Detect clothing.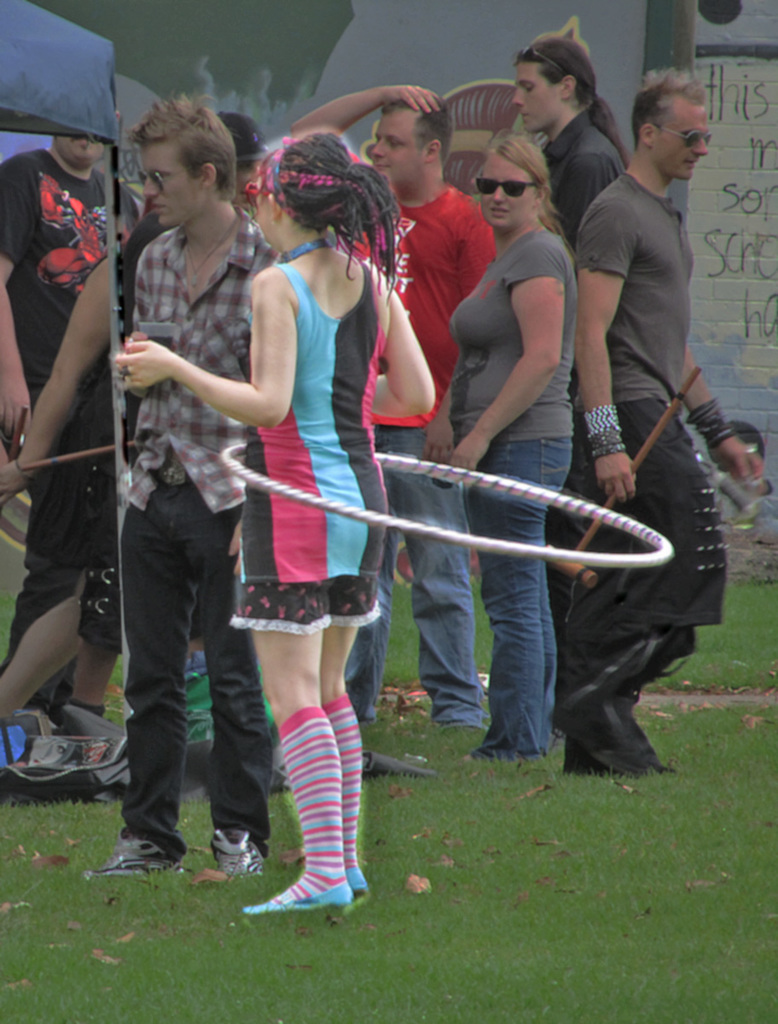
Detected at bbox=[454, 222, 583, 759].
